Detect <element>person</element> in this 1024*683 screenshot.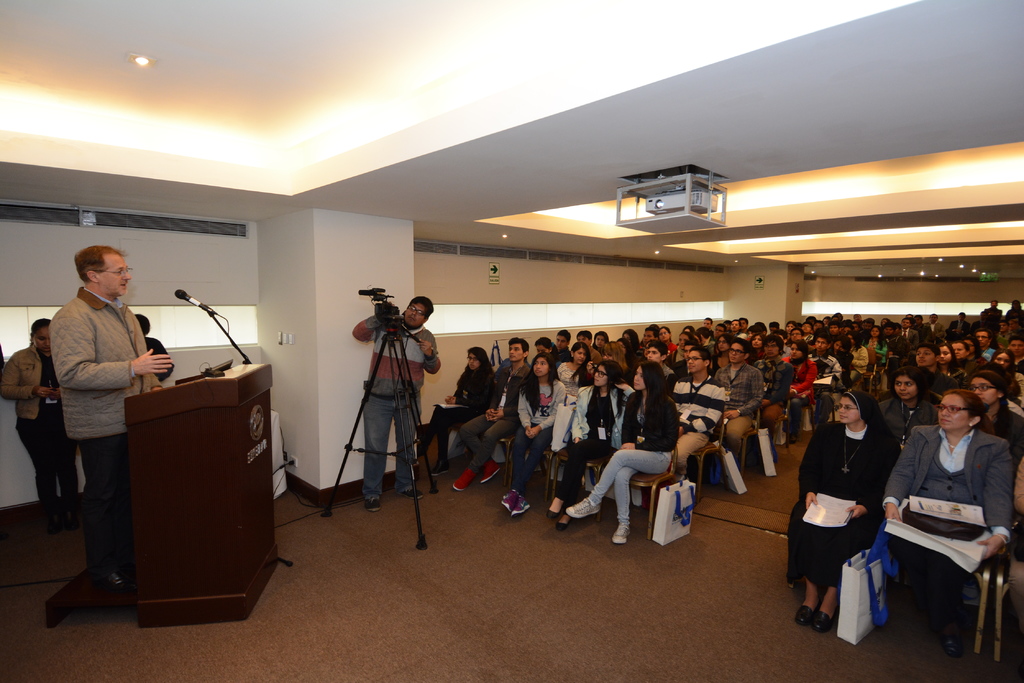
Detection: (977,369,1023,473).
